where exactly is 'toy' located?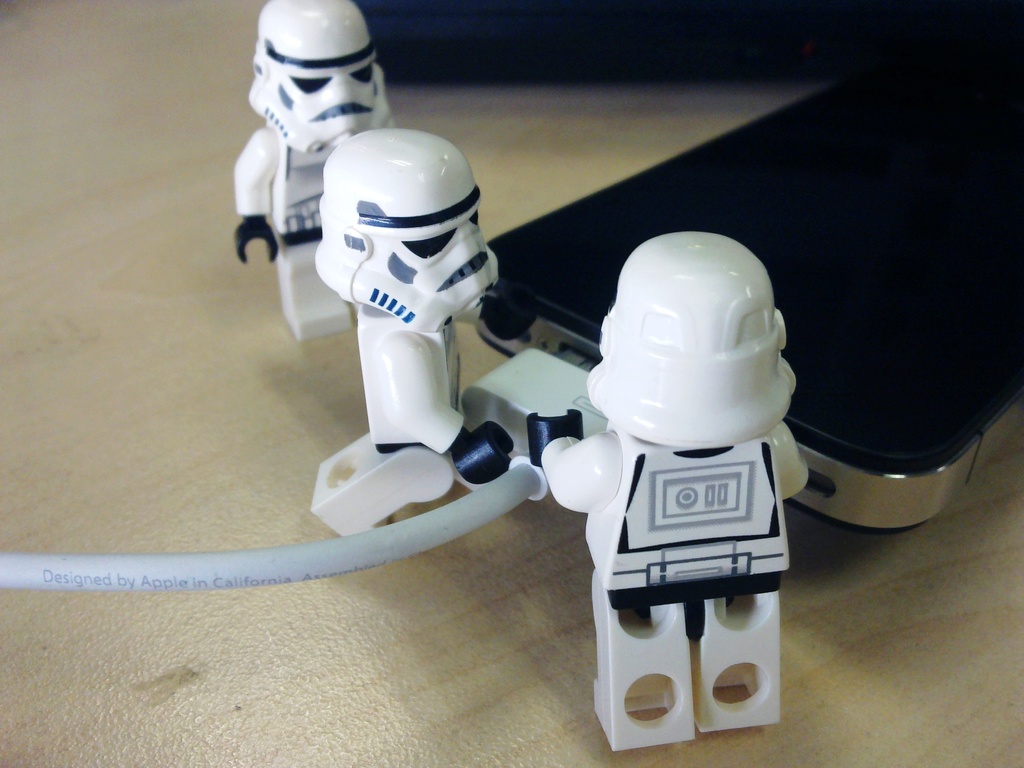
Its bounding box is rect(529, 254, 810, 665).
